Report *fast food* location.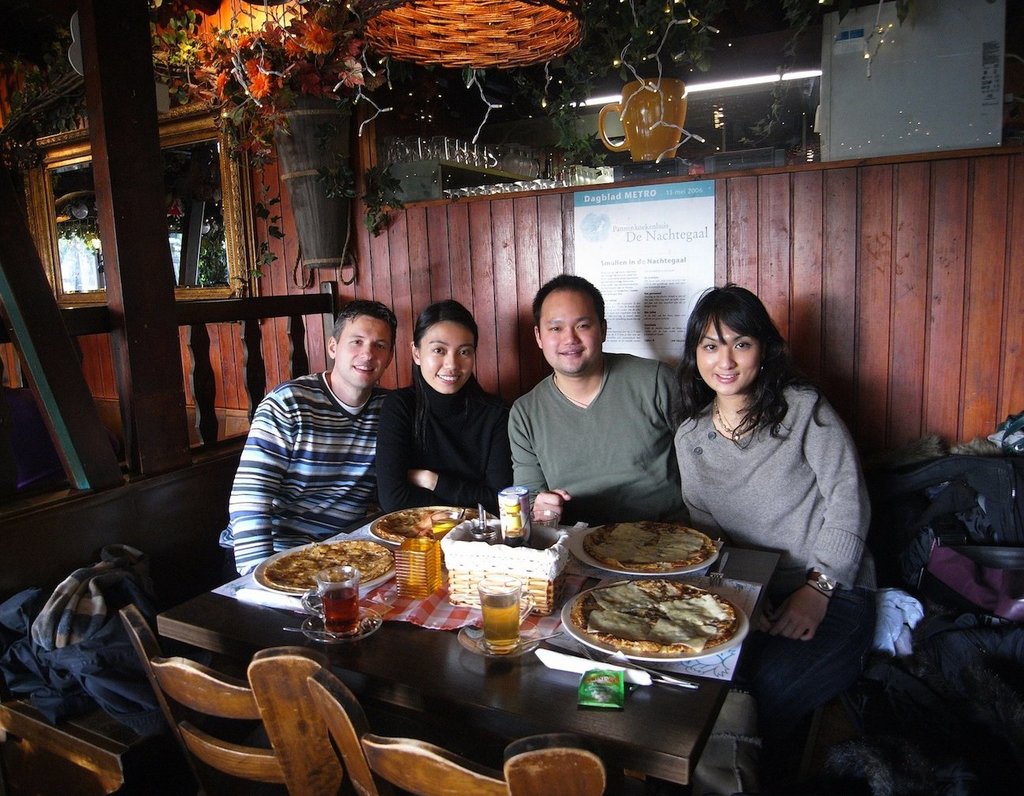
Report: 567 583 739 670.
